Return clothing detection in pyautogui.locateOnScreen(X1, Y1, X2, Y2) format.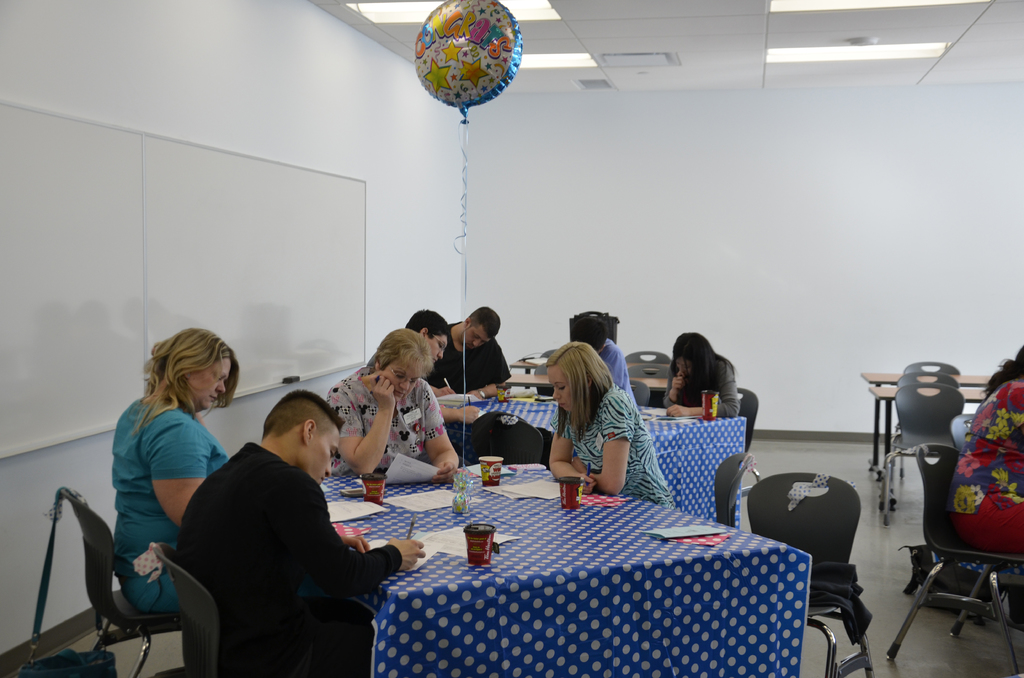
pyautogui.locateOnScreen(324, 364, 450, 485).
